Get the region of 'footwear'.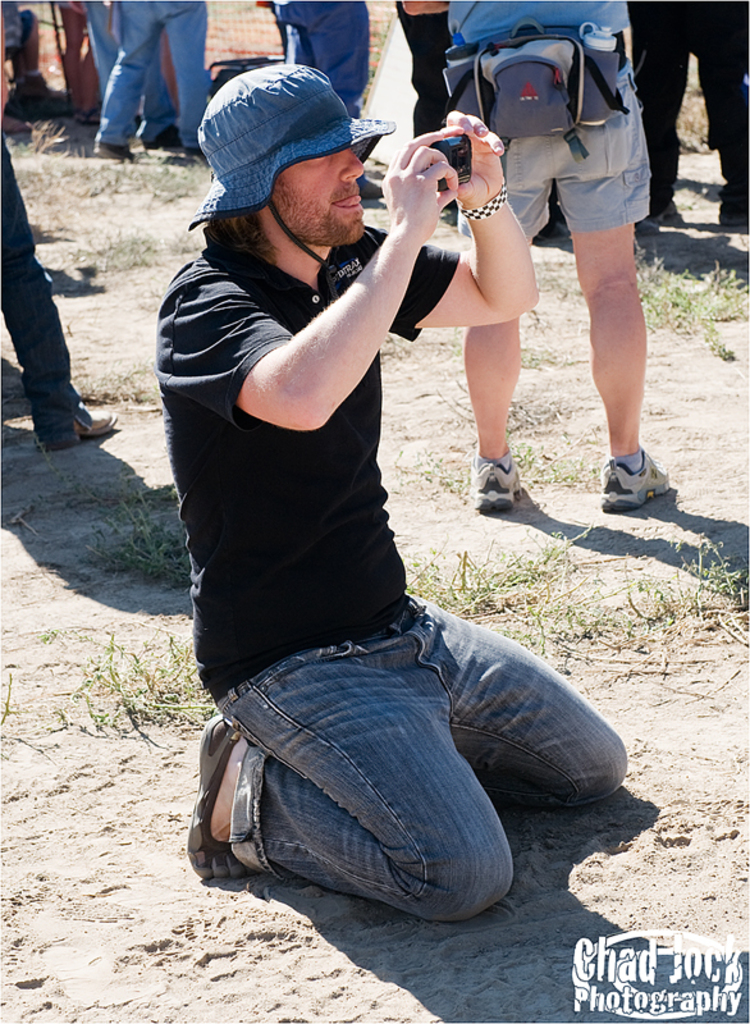
358, 157, 395, 204.
